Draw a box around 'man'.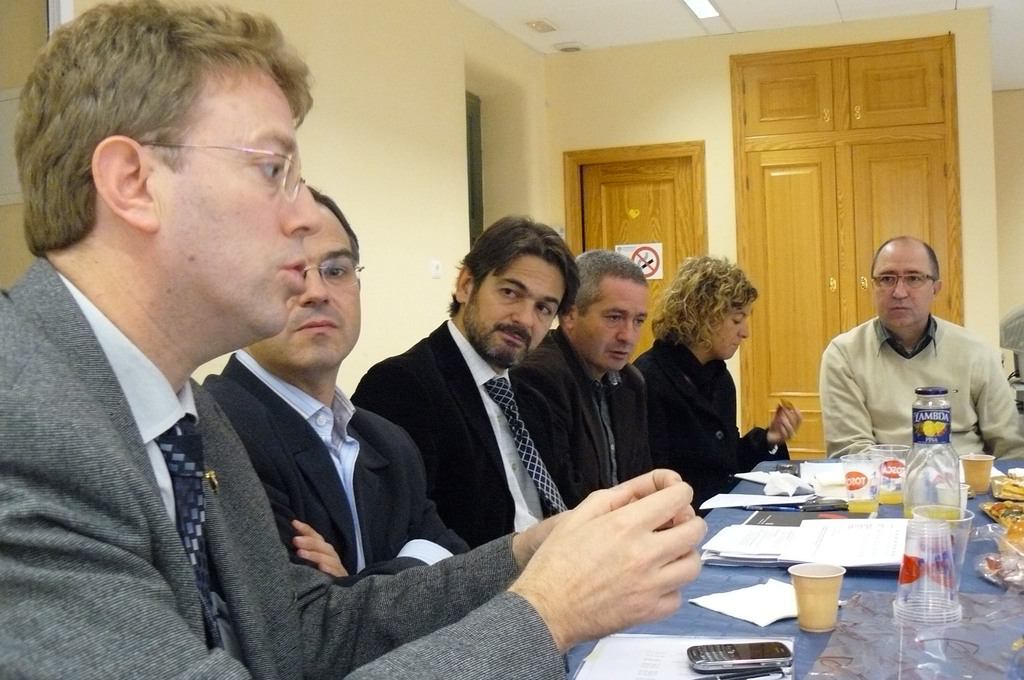
[814,235,1023,460].
